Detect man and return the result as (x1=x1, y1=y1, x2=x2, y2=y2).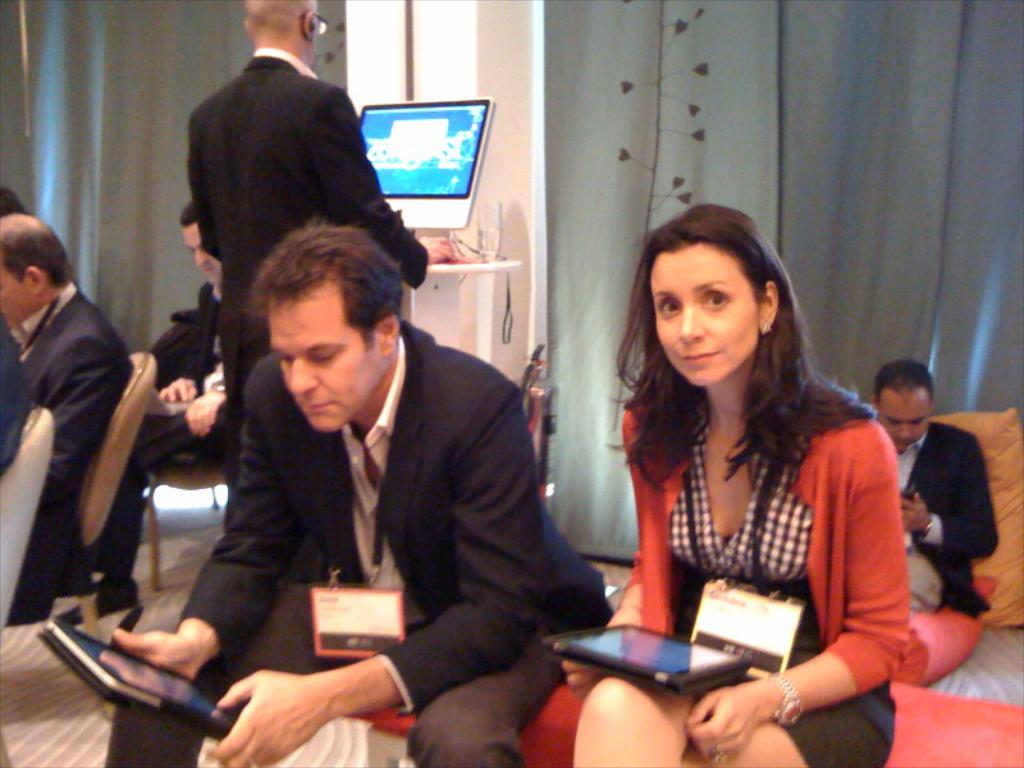
(x1=859, y1=356, x2=995, y2=637).
